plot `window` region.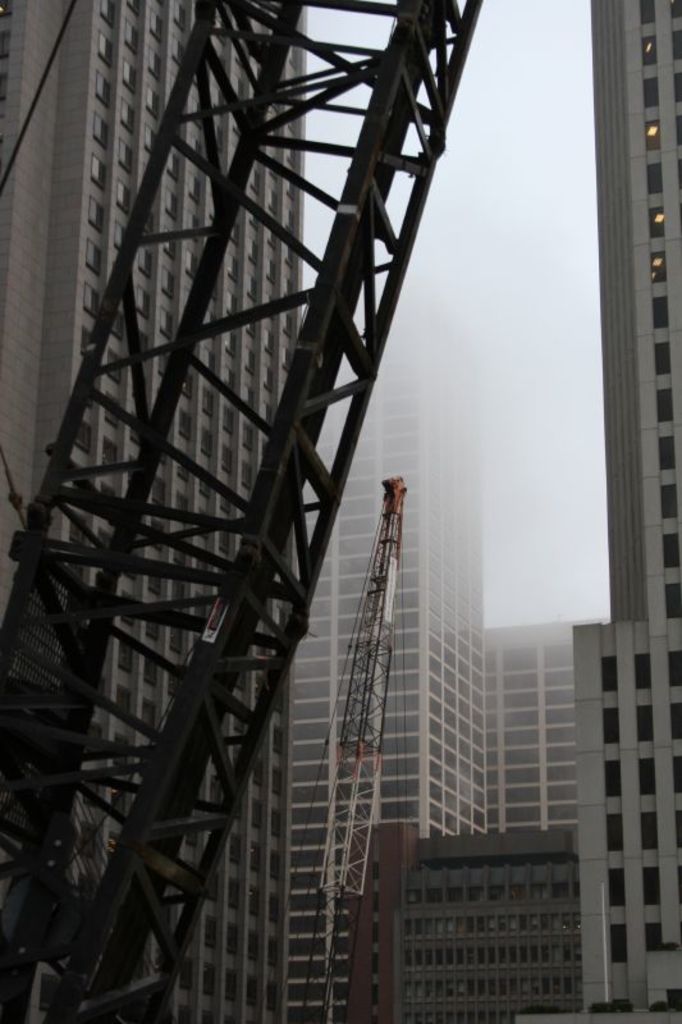
Plotted at <box>635,756,662,796</box>.
